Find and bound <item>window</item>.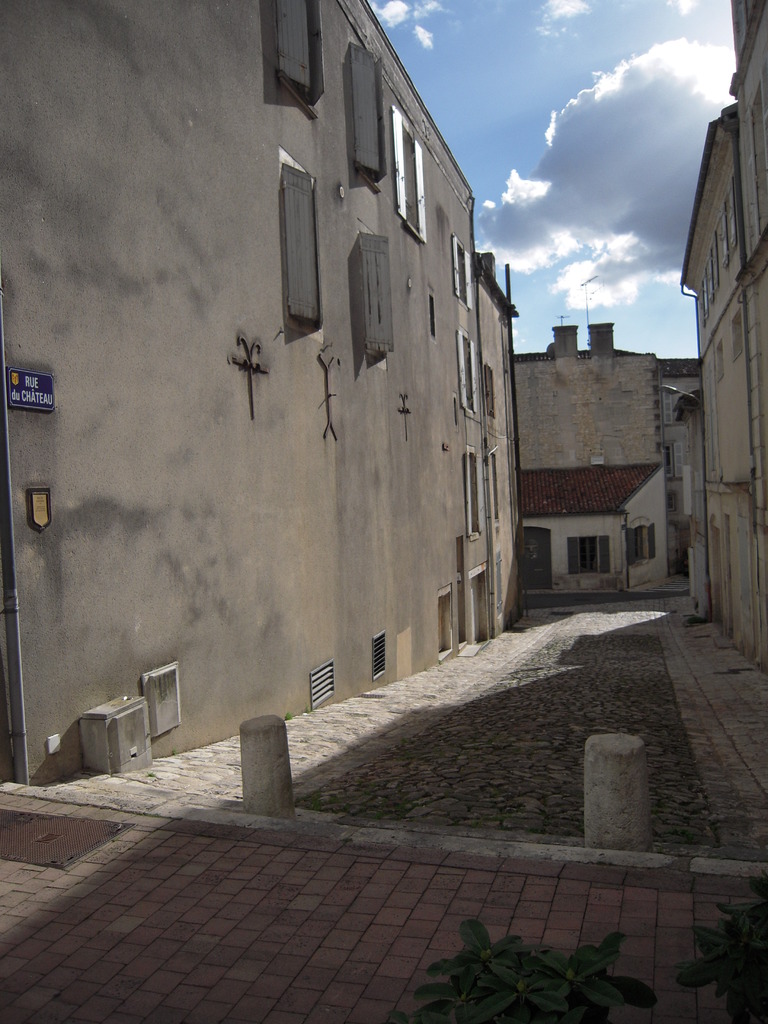
Bound: <box>636,527,648,562</box>.
